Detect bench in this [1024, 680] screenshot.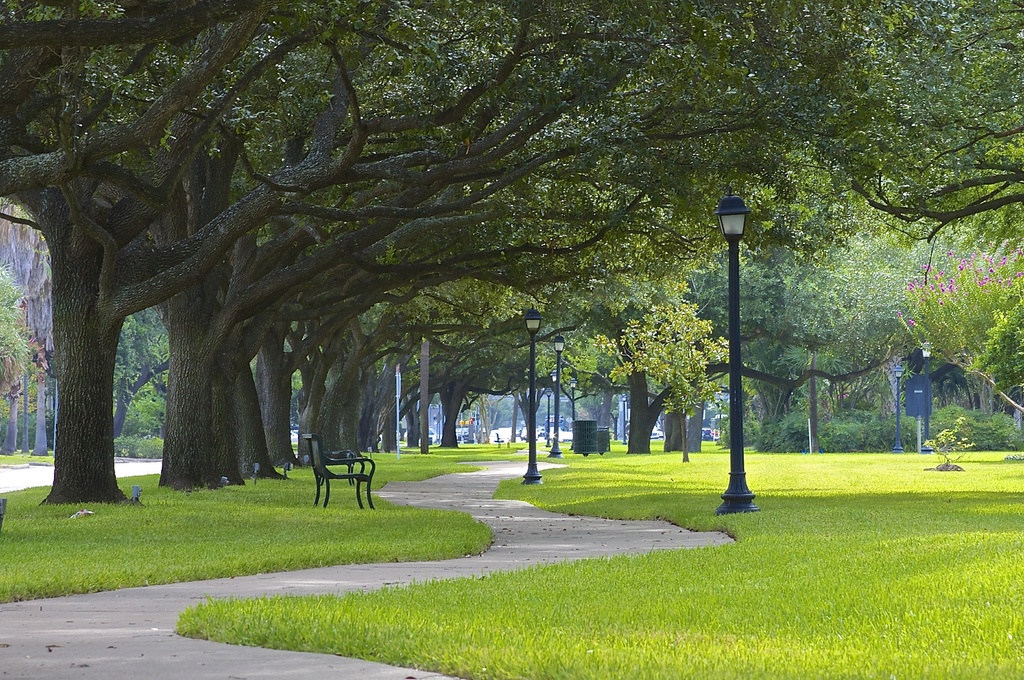
Detection: Rect(298, 435, 374, 508).
